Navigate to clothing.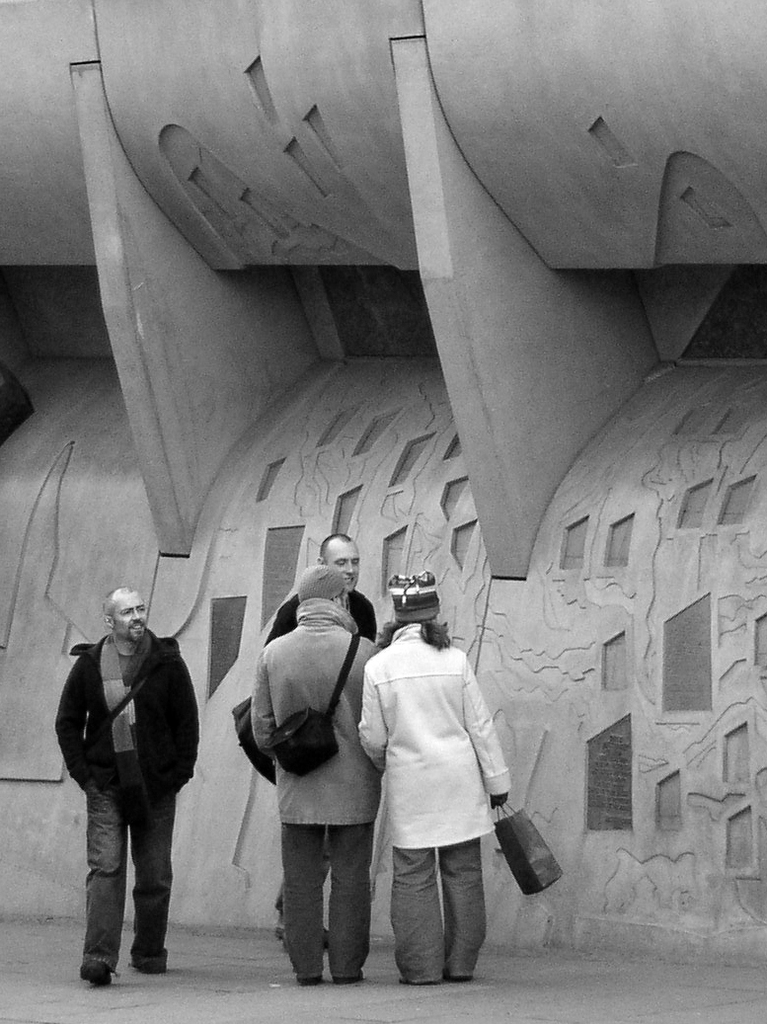
Navigation target: x1=249 y1=597 x2=380 y2=980.
